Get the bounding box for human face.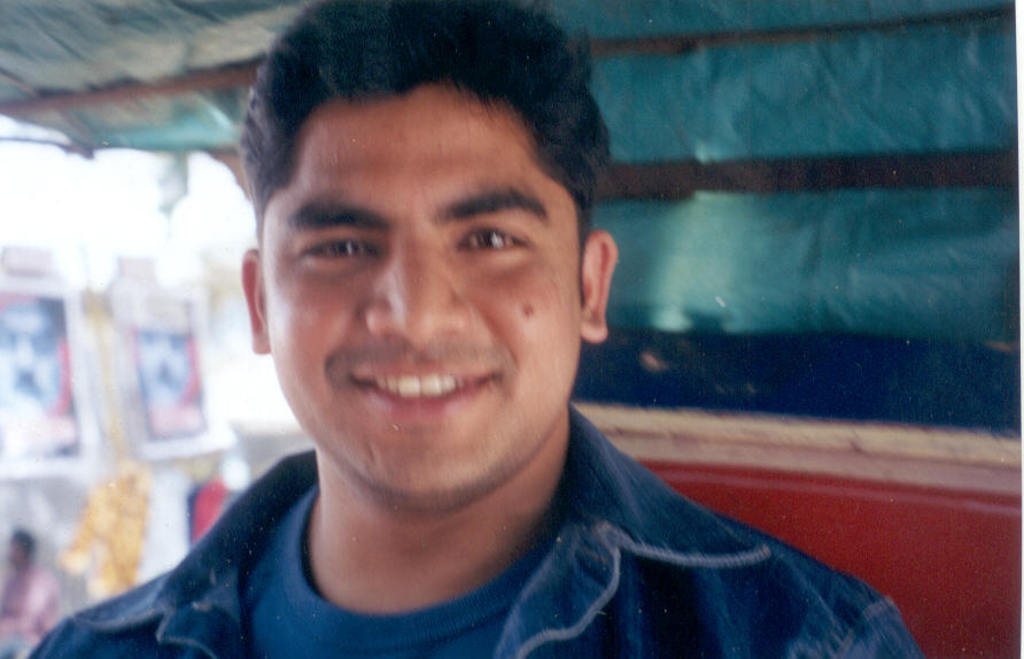
139:299:188:400.
